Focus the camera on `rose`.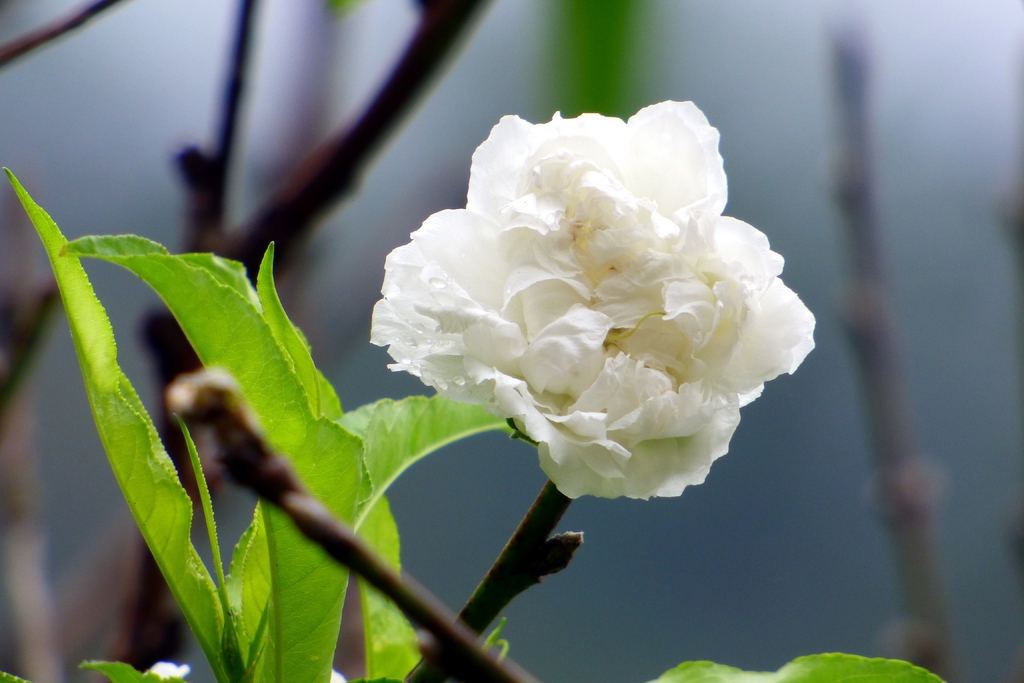
Focus region: rect(367, 99, 819, 498).
